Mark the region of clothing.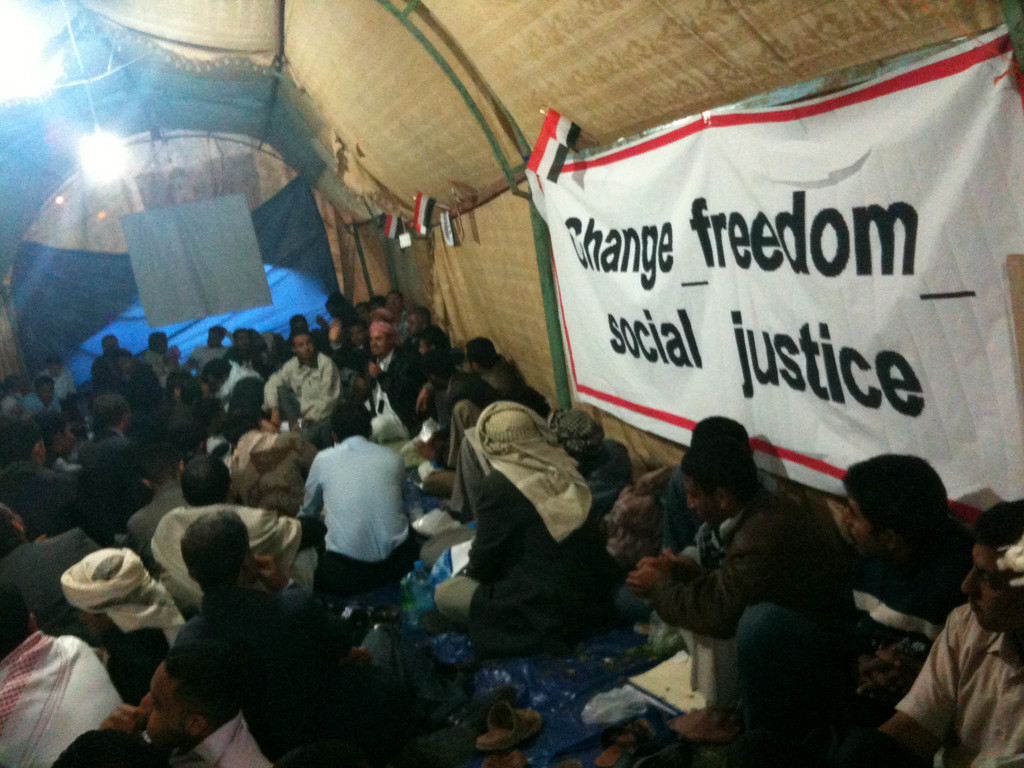
Region: bbox=[650, 486, 847, 743].
